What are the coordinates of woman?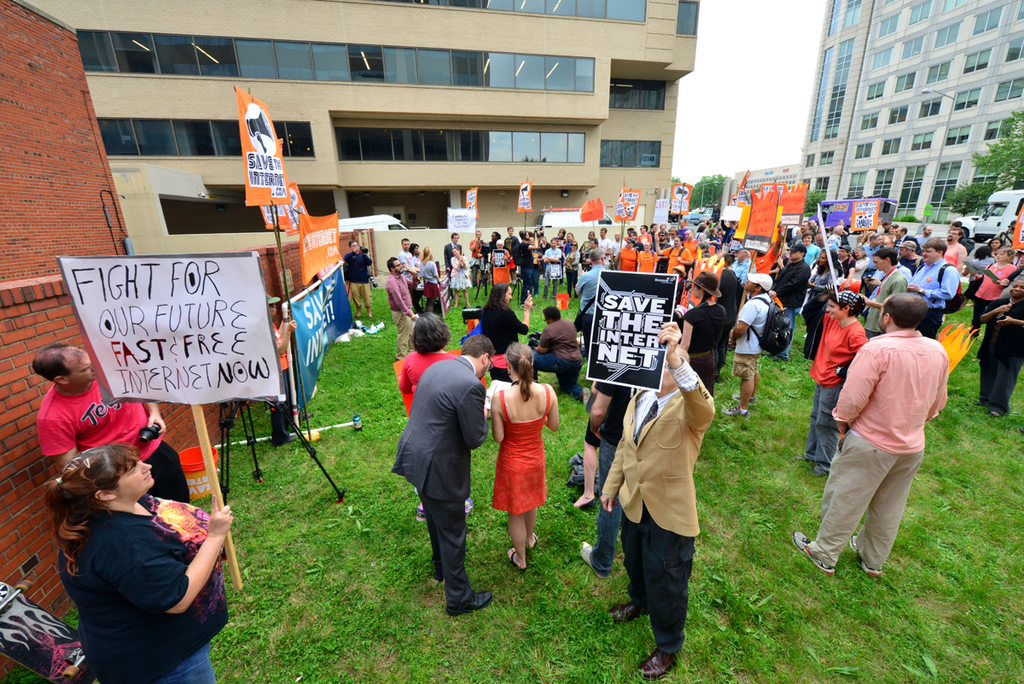
x1=680, y1=271, x2=730, y2=400.
